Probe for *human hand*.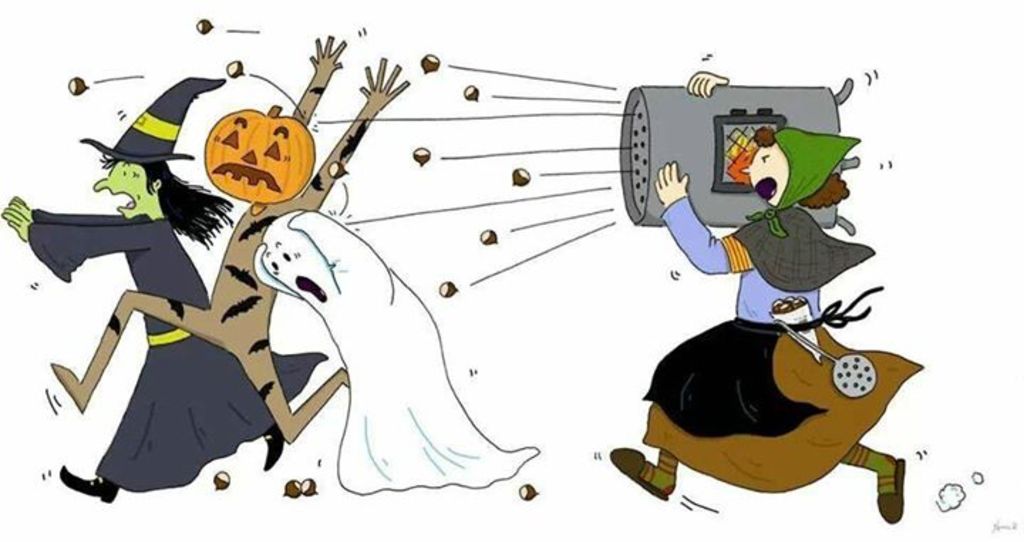
Probe result: box=[684, 70, 730, 101].
